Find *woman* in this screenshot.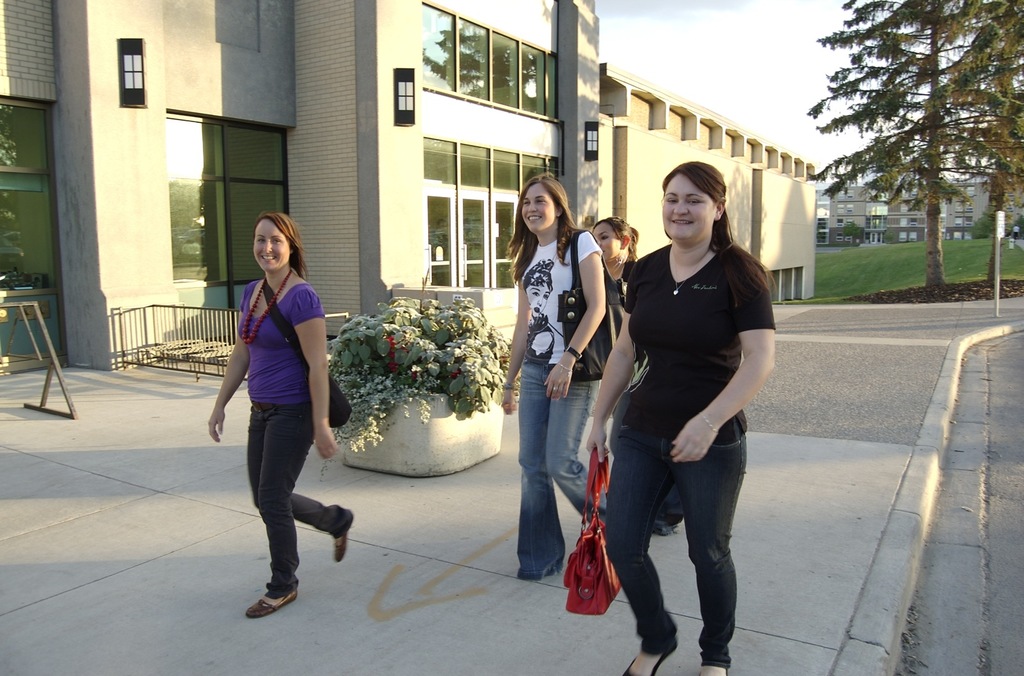
The bounding box for *woman* is crop(499, 171, 612, 581).
